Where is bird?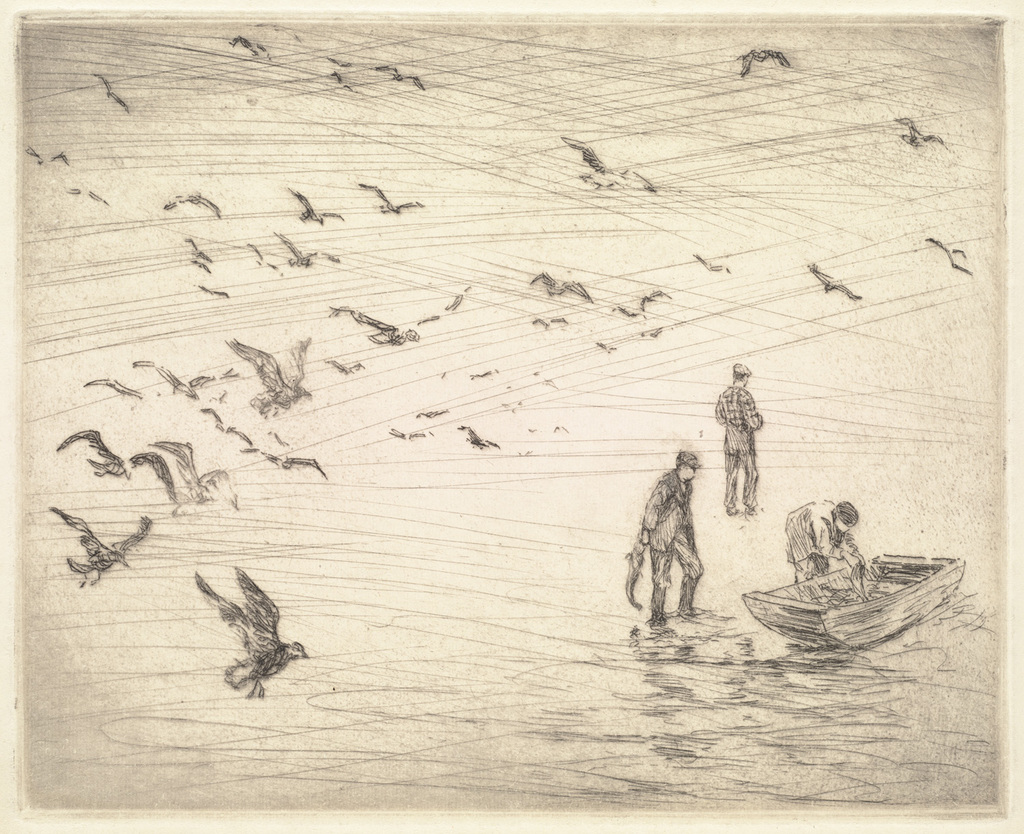
select_region(731, 43, 799, 78).
